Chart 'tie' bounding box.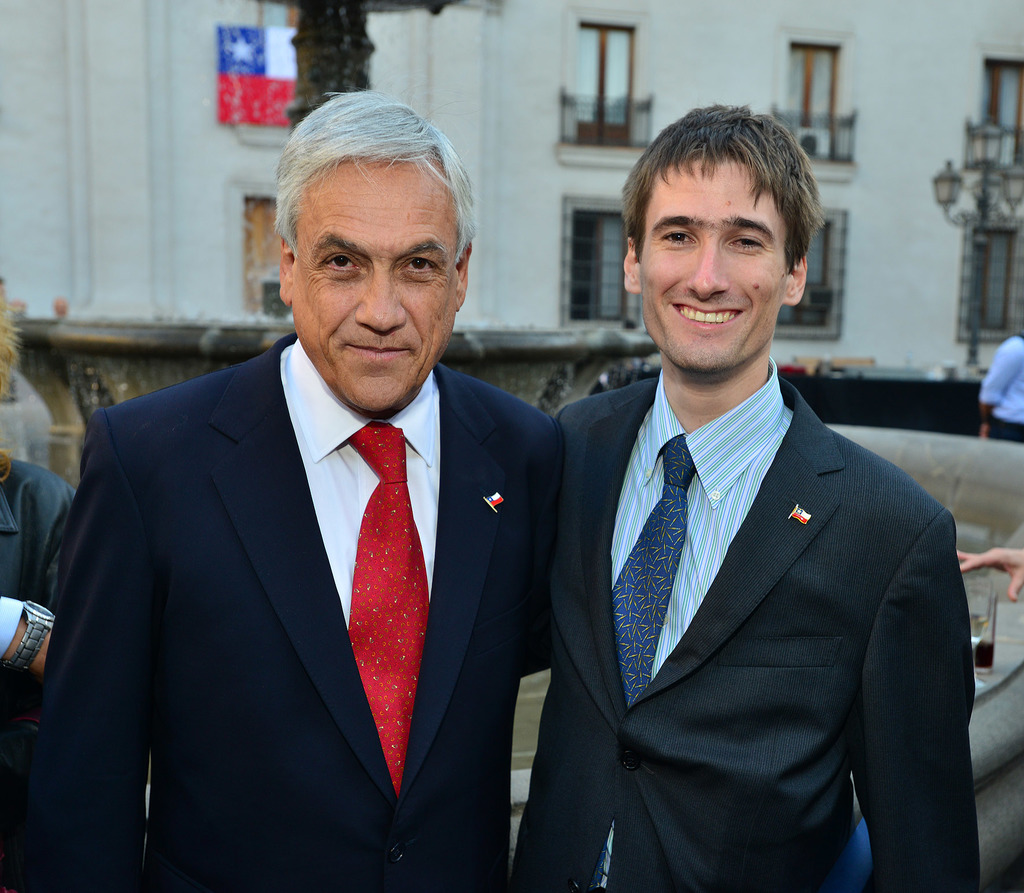
Charted: [x1=345, y1=424, x2=429, y2=793].
